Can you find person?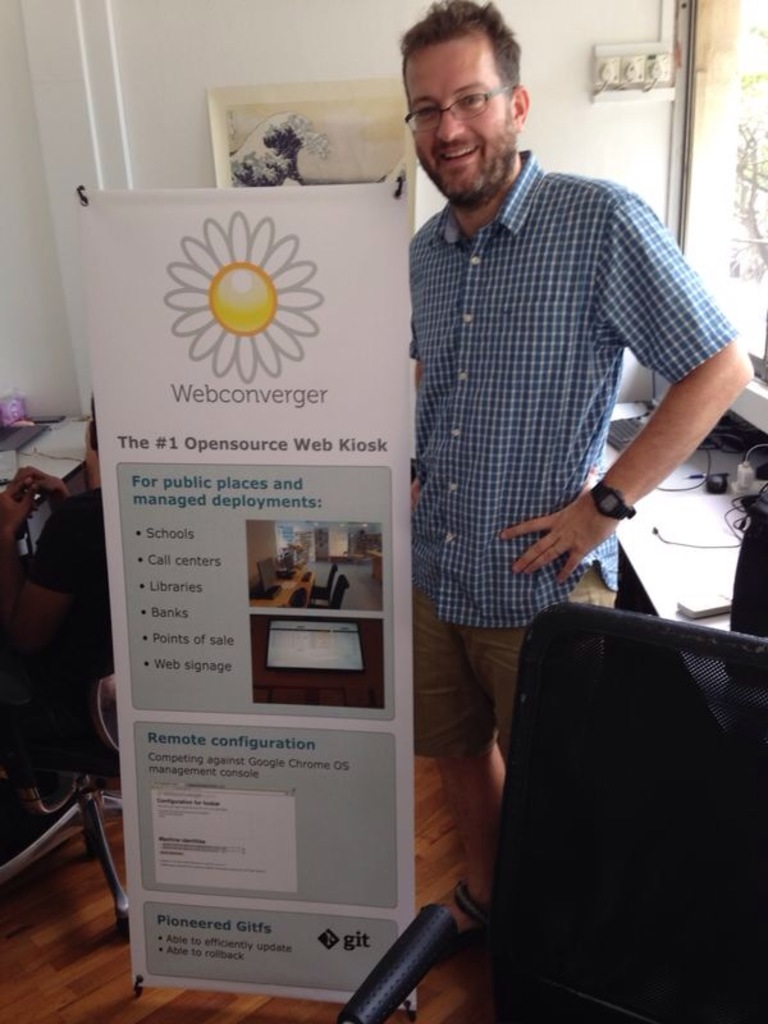
Yes, bounding box: locate(398, 0, 754, 947).
